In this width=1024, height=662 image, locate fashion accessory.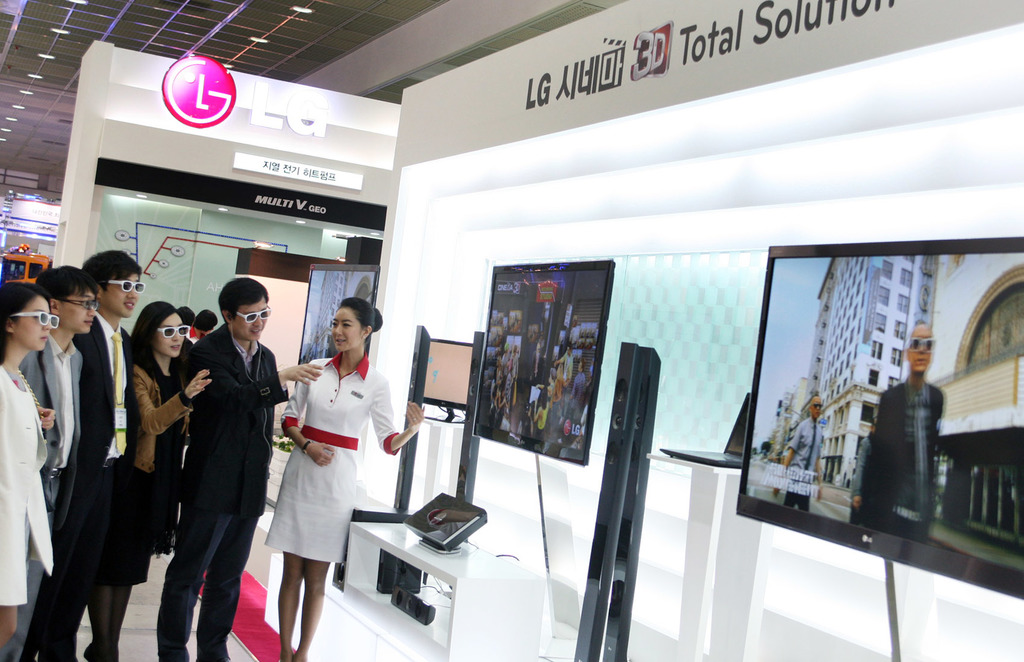
Bounding box: locate(909, 337, 933, 349).
